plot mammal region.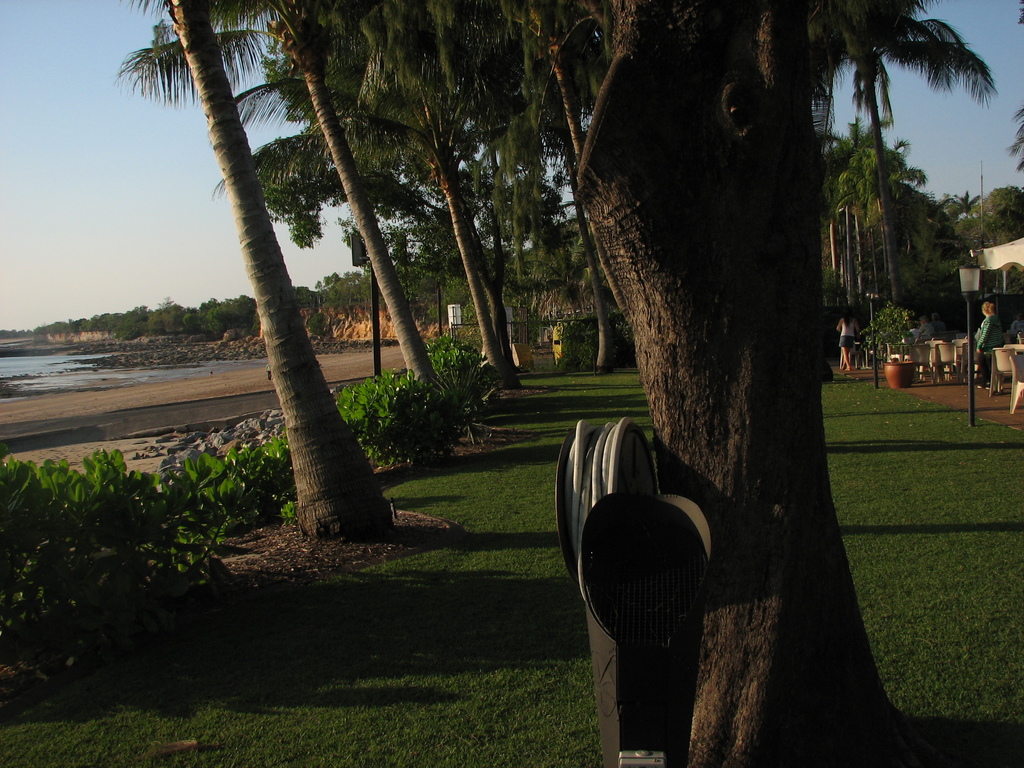
Plotted at bbox=(900, 320, 915, 346).
